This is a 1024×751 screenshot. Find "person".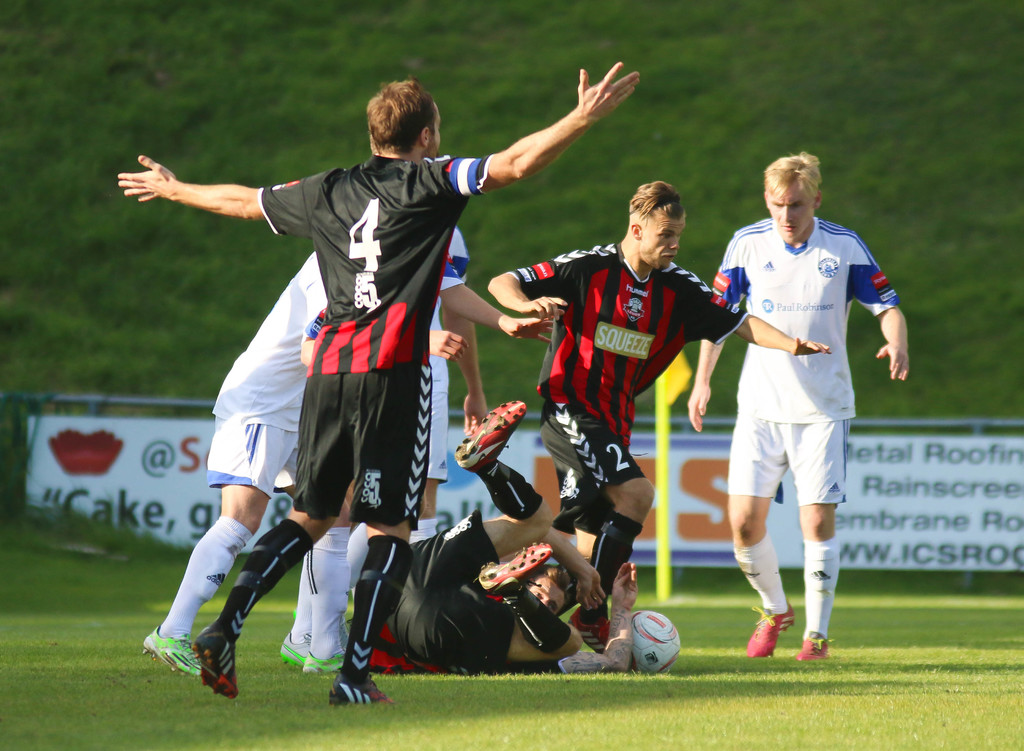
Bounding box: 332/405/575/668.
